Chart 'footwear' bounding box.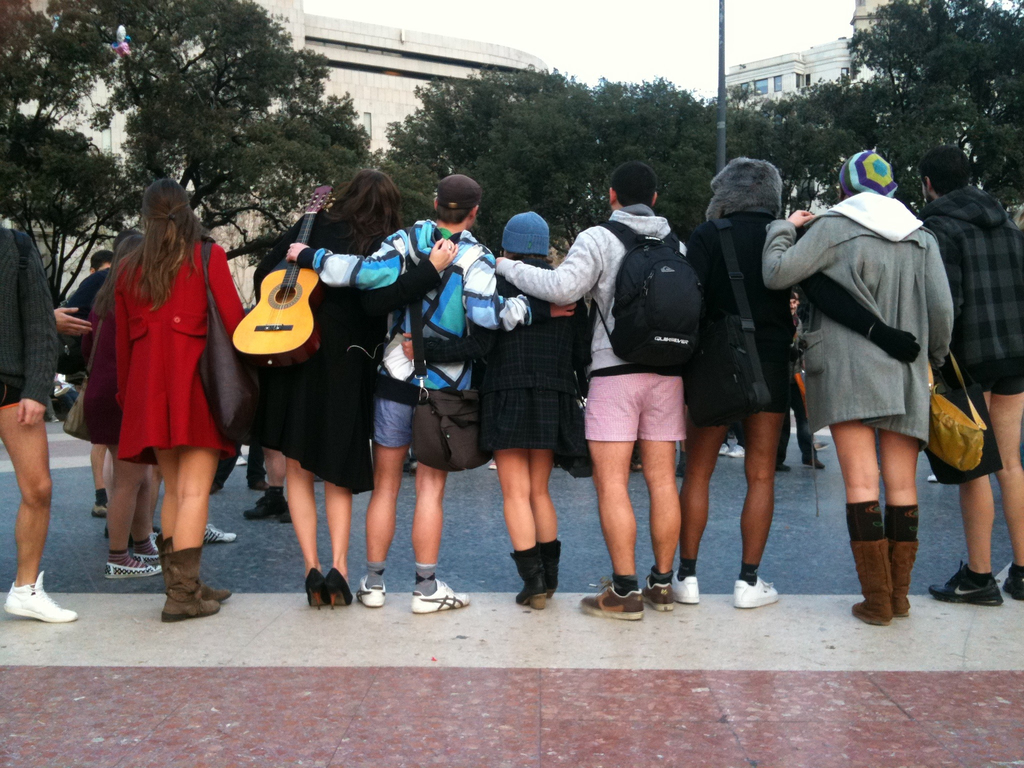
Charted: {"x1": 930, "y1": 566, "x2": 1007, "y2": 605}.
